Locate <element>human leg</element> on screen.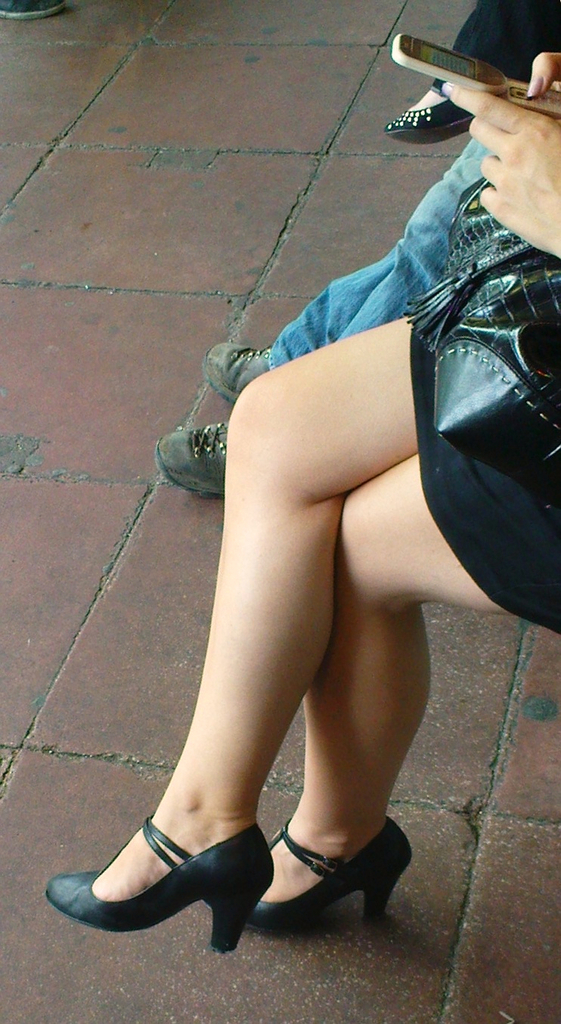
On screen at 36, 311, 429, 933.
